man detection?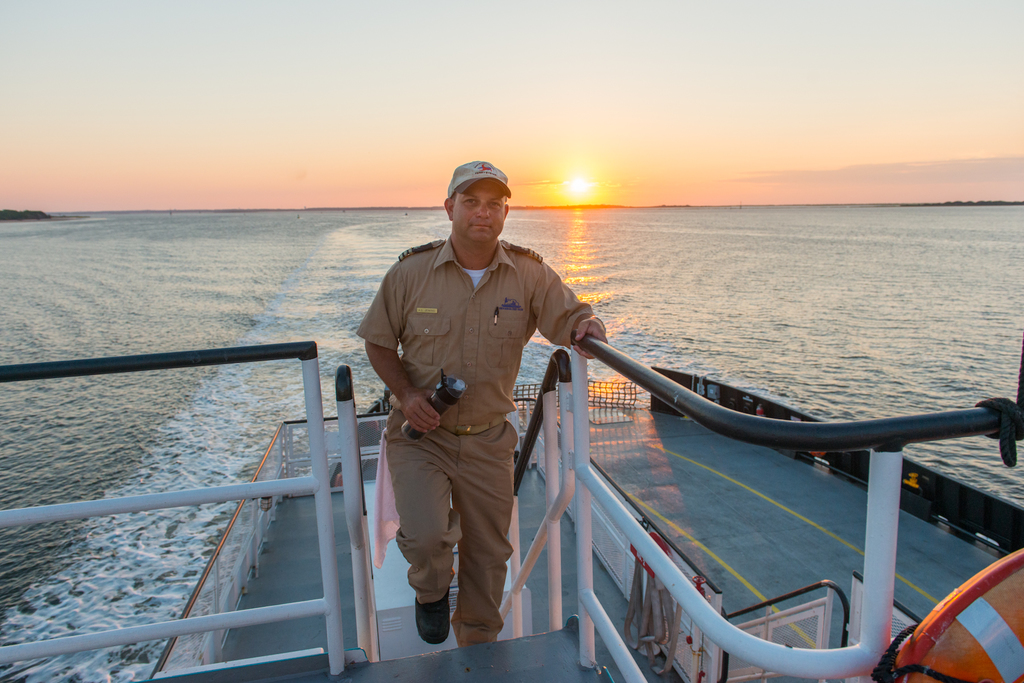
pyautogui.locateOnScreen(360, 154, 610, 660)
